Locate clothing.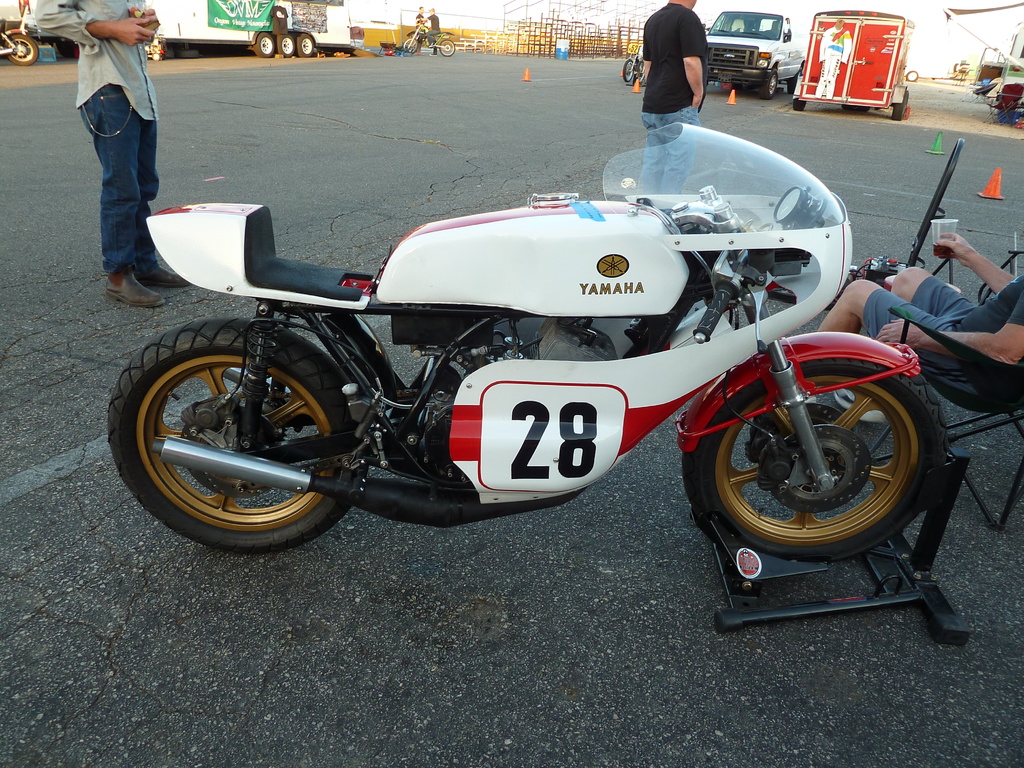
Bounding box: bbox(858, 270, 1023, 386).
